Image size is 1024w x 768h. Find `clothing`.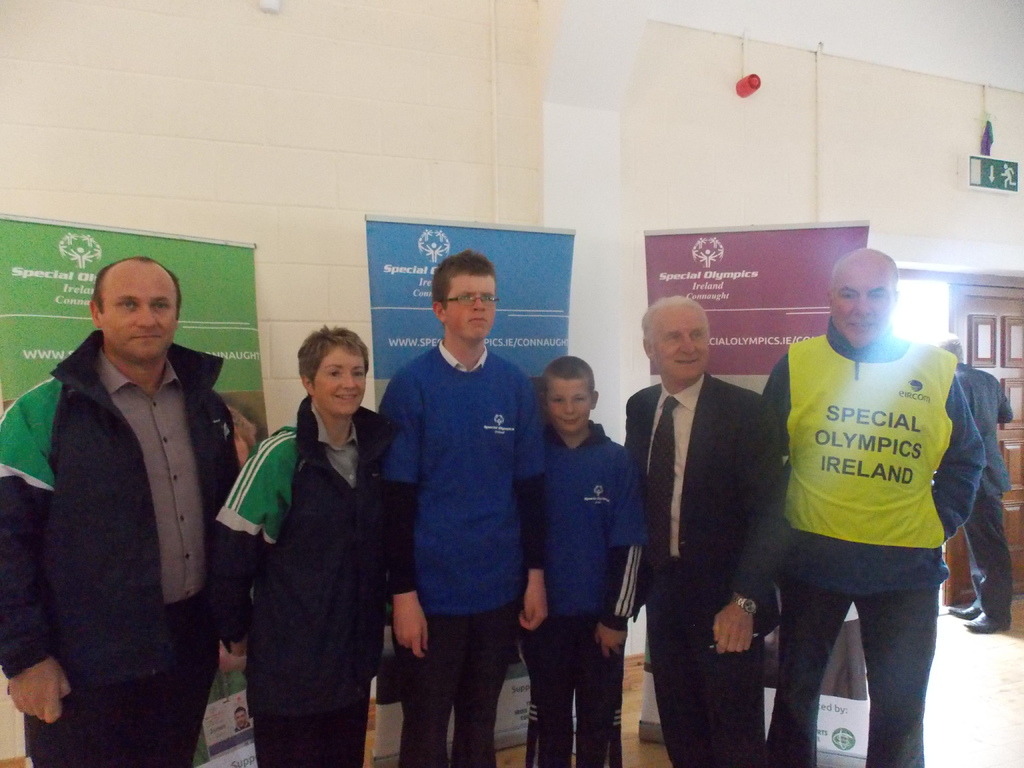
crop(534, 416, 669, 767).
